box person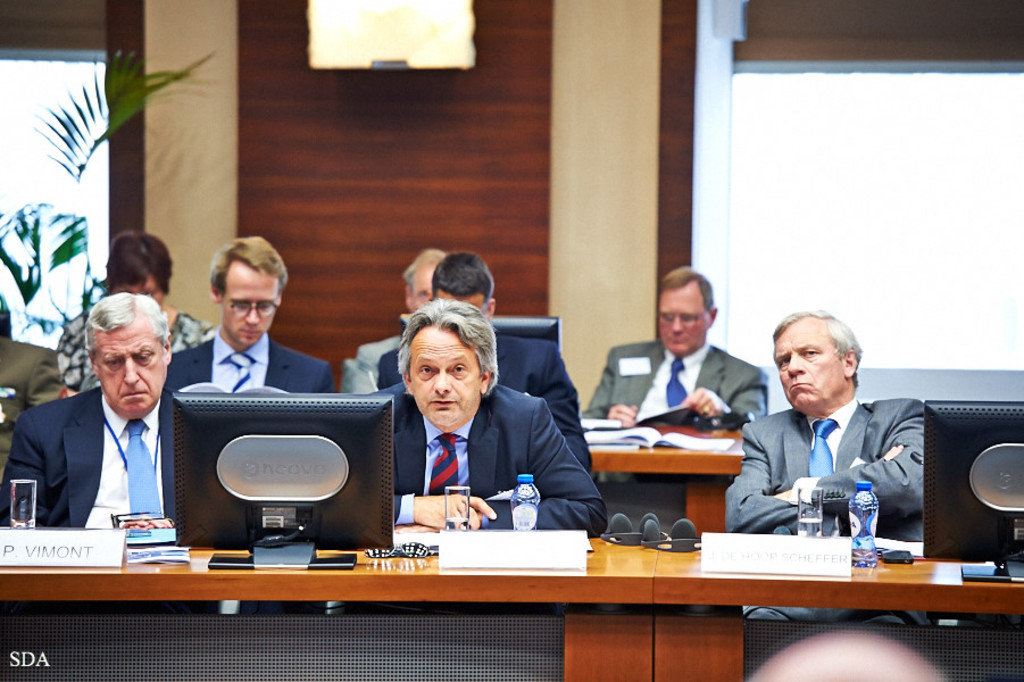
(574,266,754,427)
